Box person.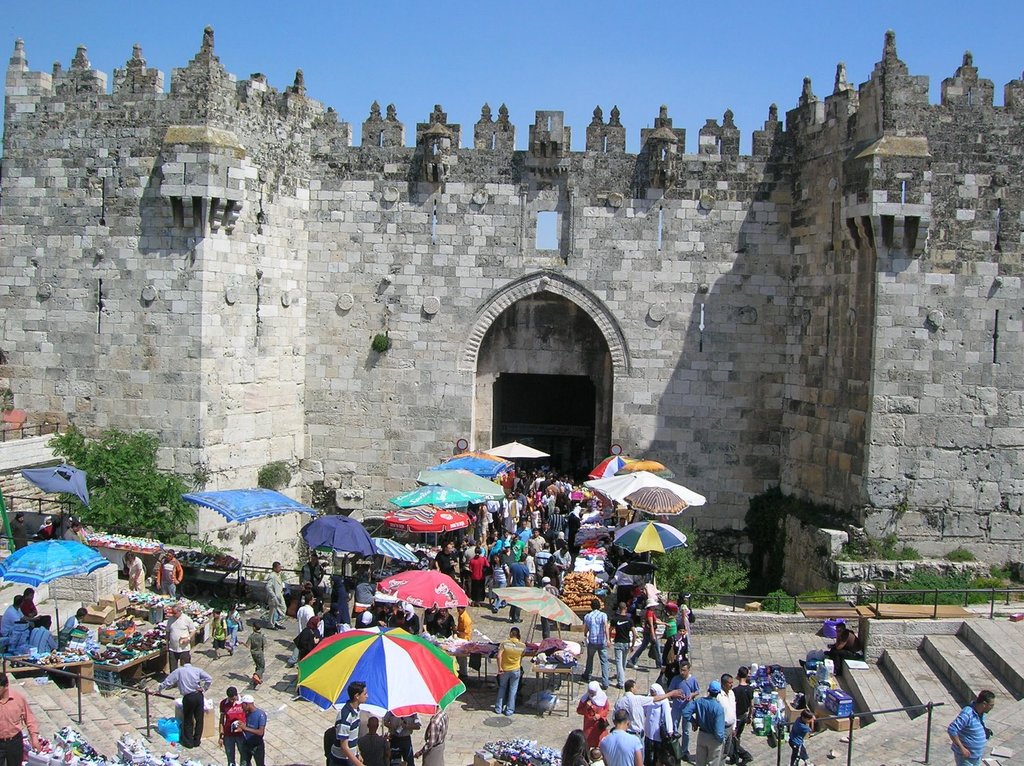
left=239, top=622, right=266, bottom=684.
